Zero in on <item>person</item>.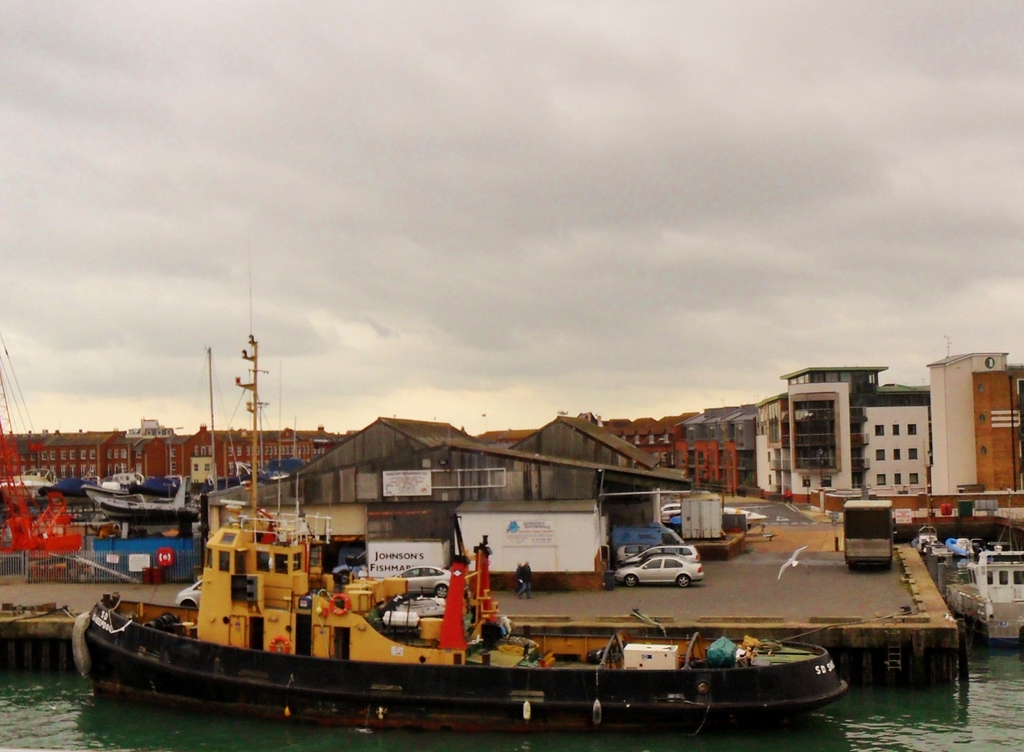
Zeroed in: crop(517, 560, 522, 598).
